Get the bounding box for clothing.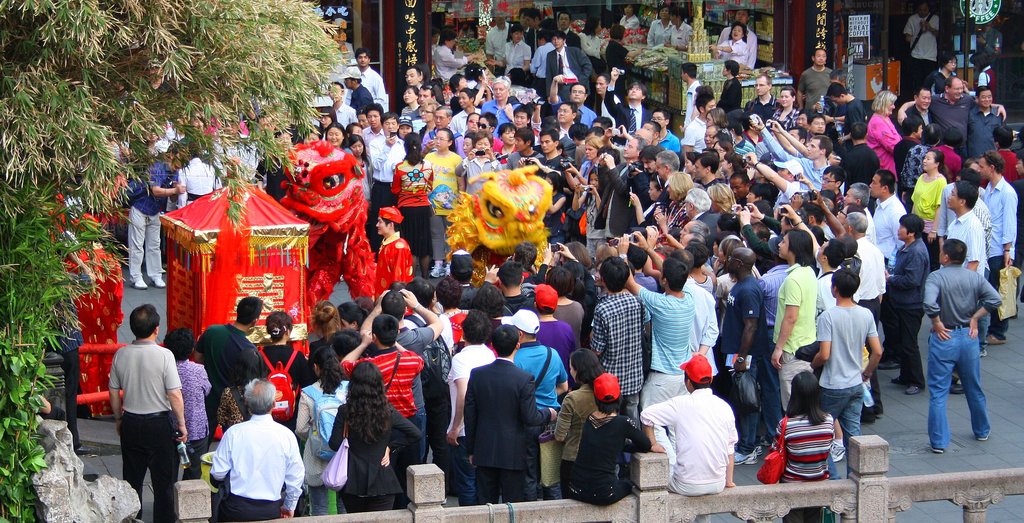
718, 26, 755, 69.
